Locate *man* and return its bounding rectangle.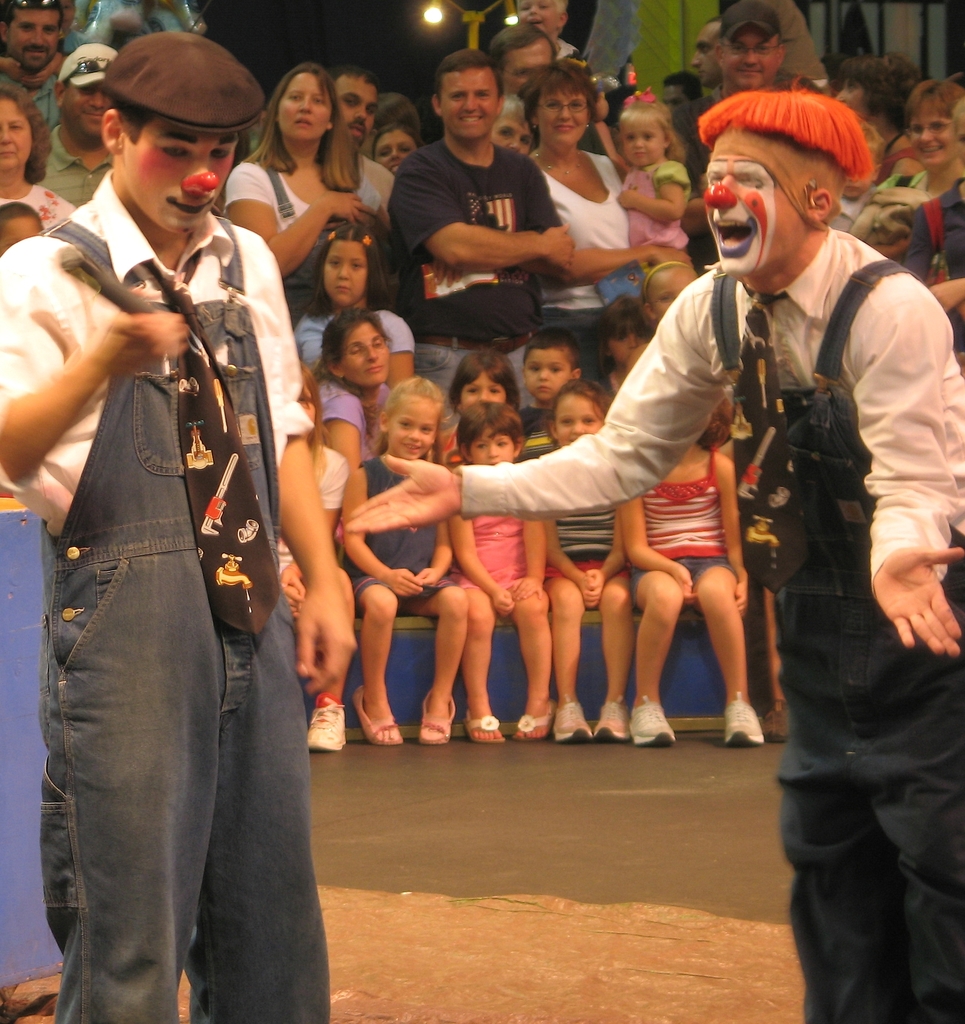
rect(27, 37, 128, 204).
